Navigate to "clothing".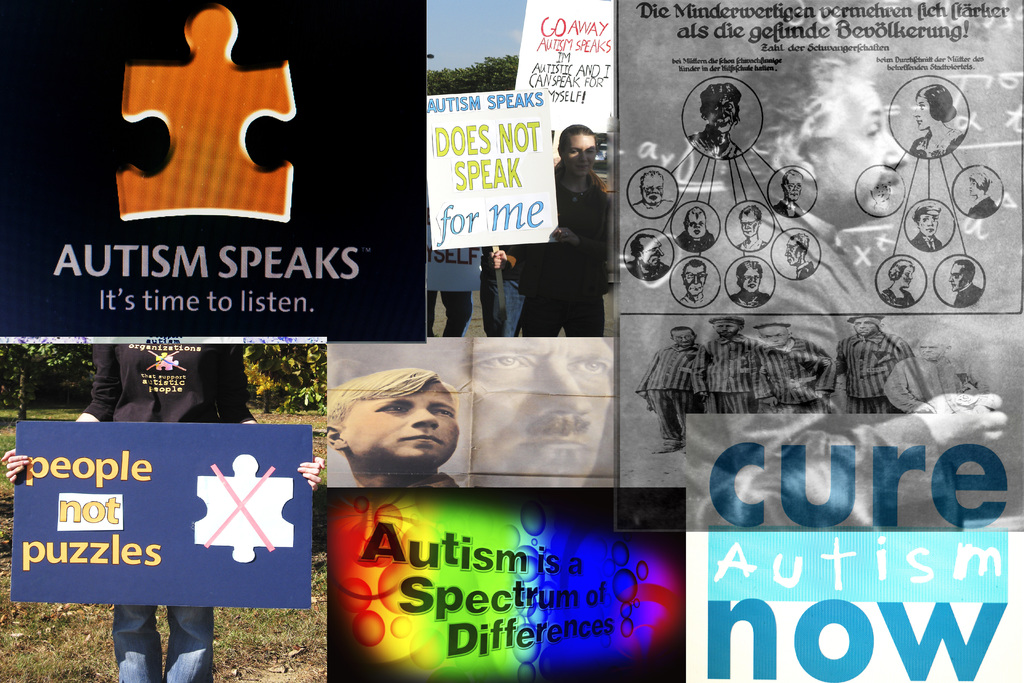
Navigation target: 774:201:805:216.
